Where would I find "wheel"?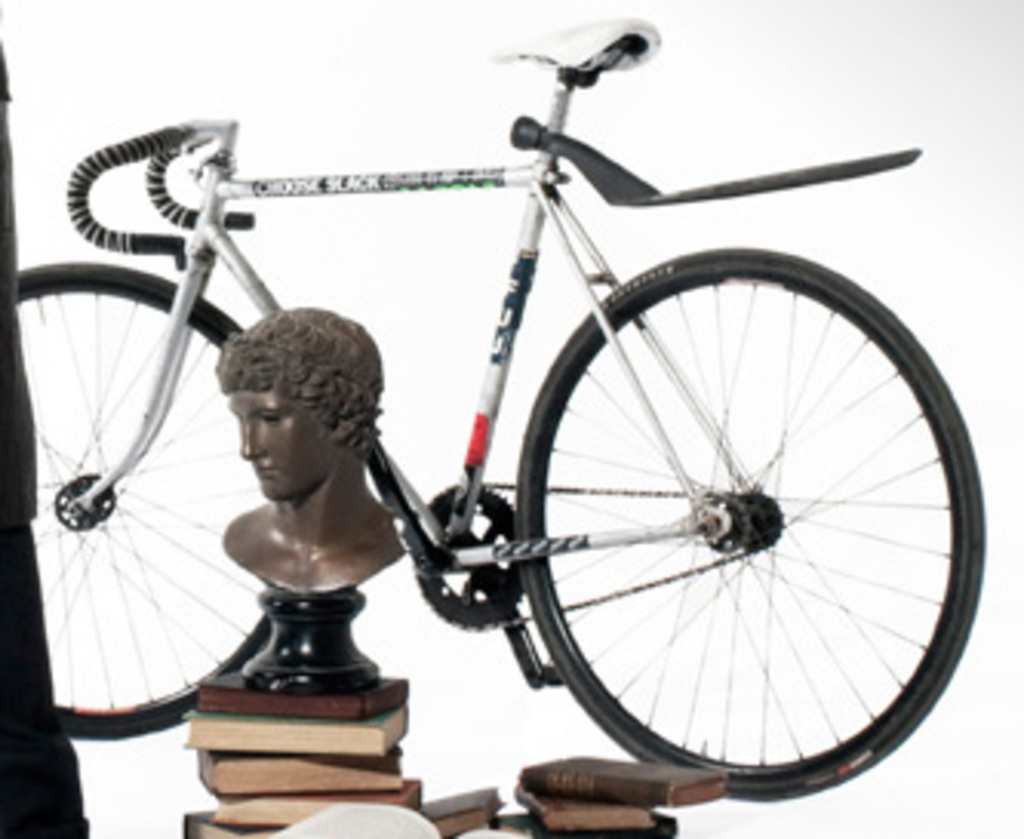
At [left=25, top=252, right=304, bottom=744].
